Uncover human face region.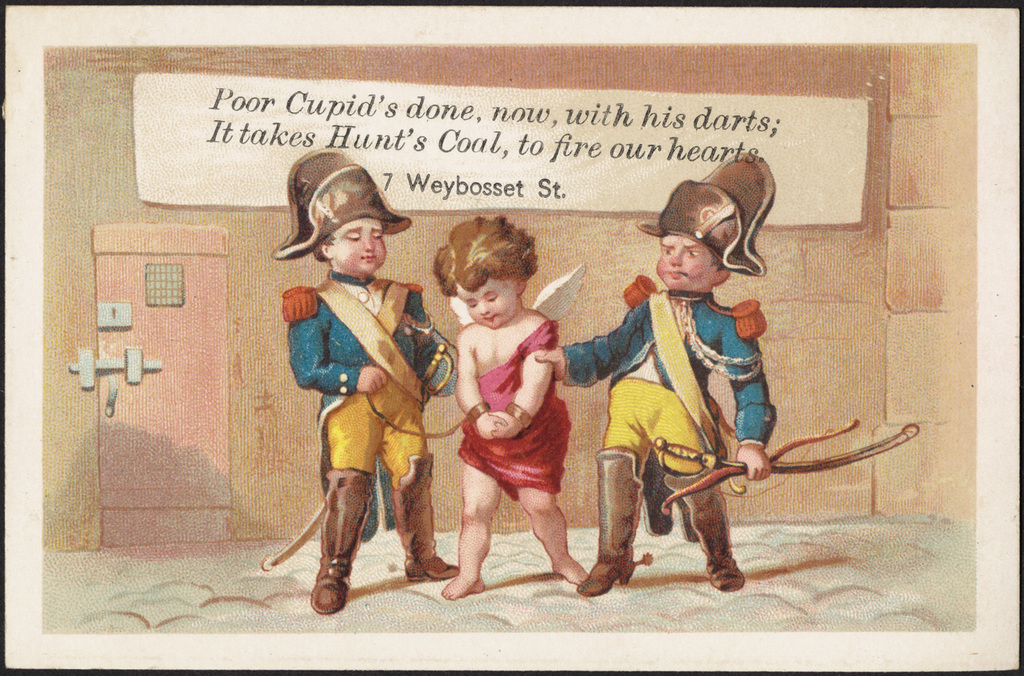
Uncovered: region(452, 274, 520, 328).
